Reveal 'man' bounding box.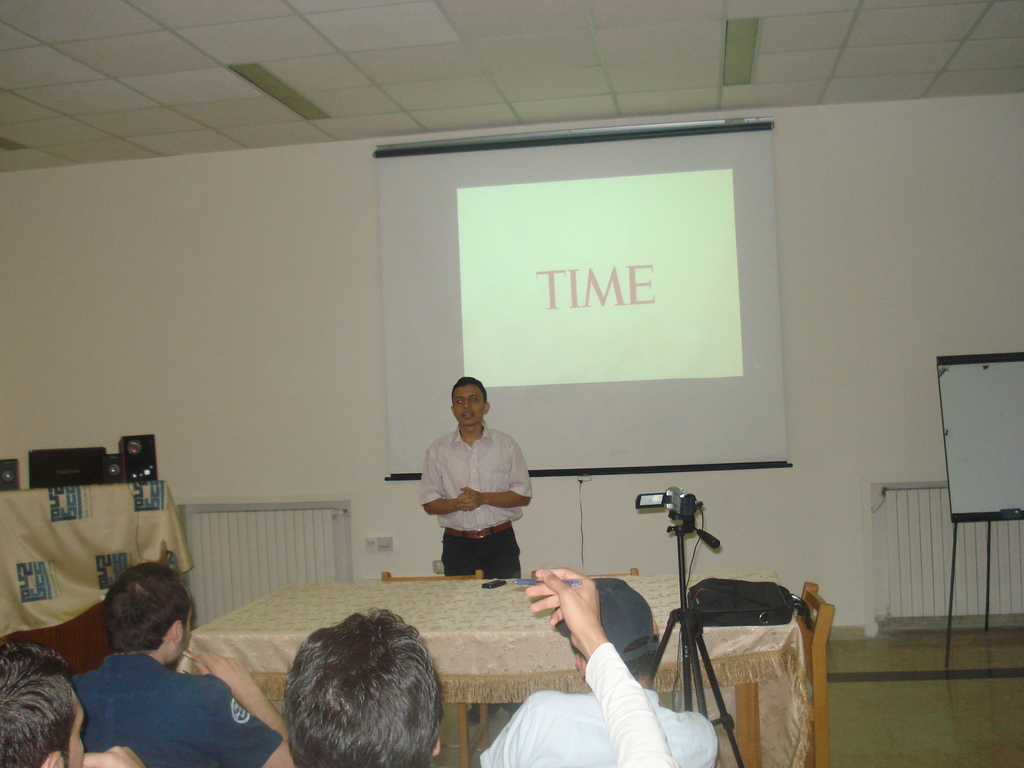
Revealed: 275:607:445:767.
